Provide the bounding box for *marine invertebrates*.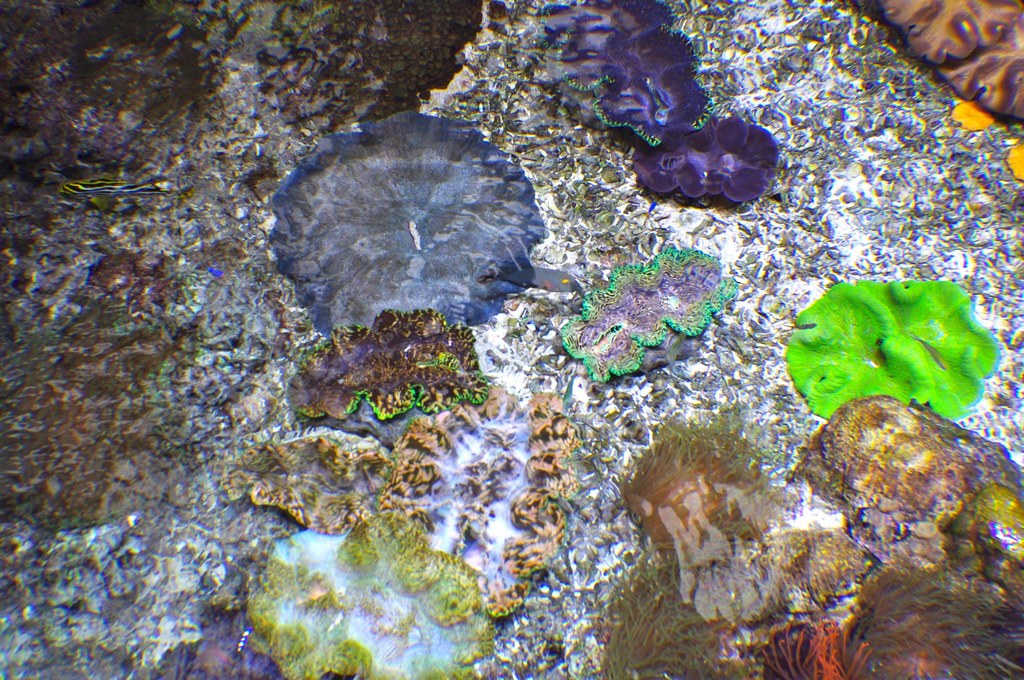
{"left": 824, "top": 549, "right": 1023, "bottom": 679}.
